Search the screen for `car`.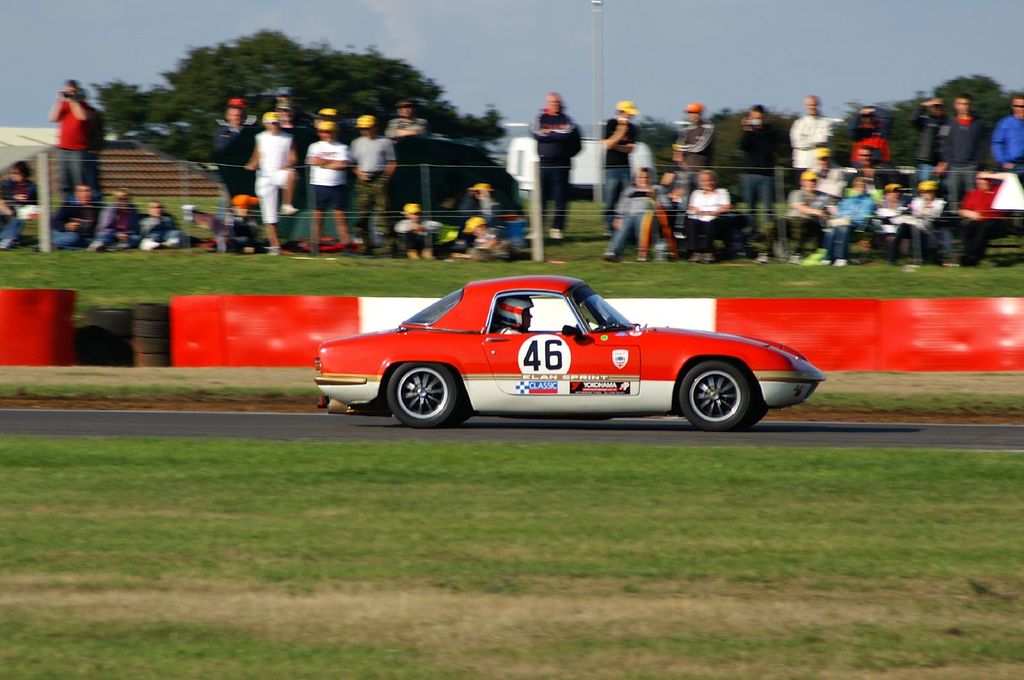
Found at Rect(316, 273, 830, 433).
